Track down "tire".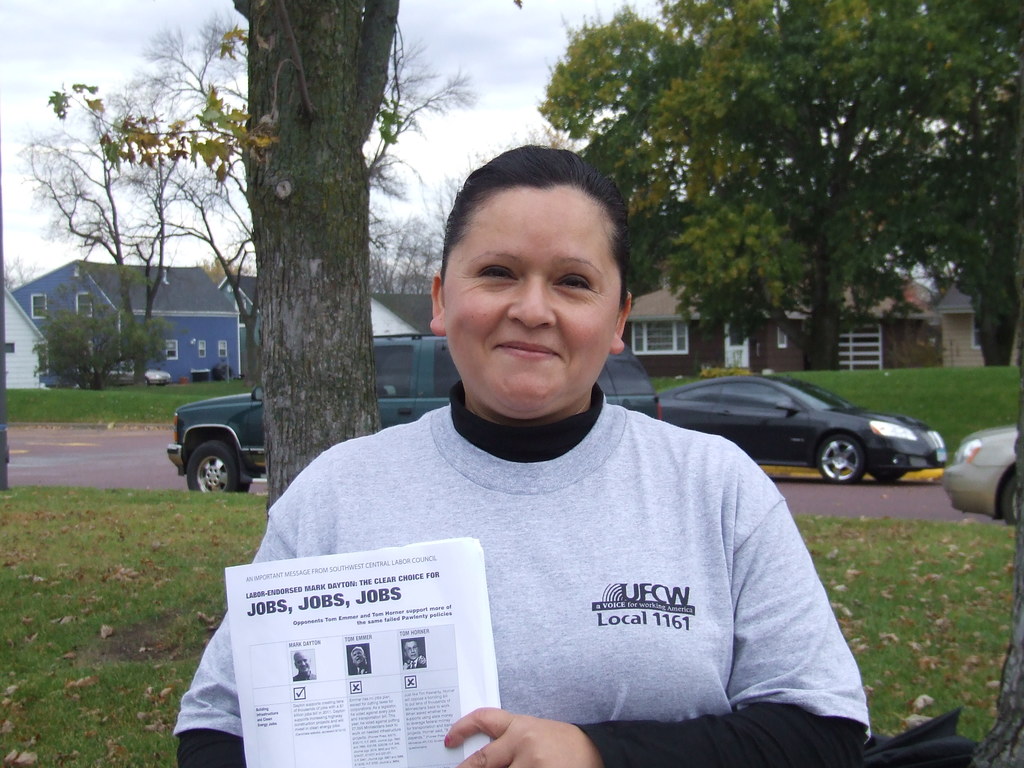
Tracked to bbox=[872, 466, 904, 482].
